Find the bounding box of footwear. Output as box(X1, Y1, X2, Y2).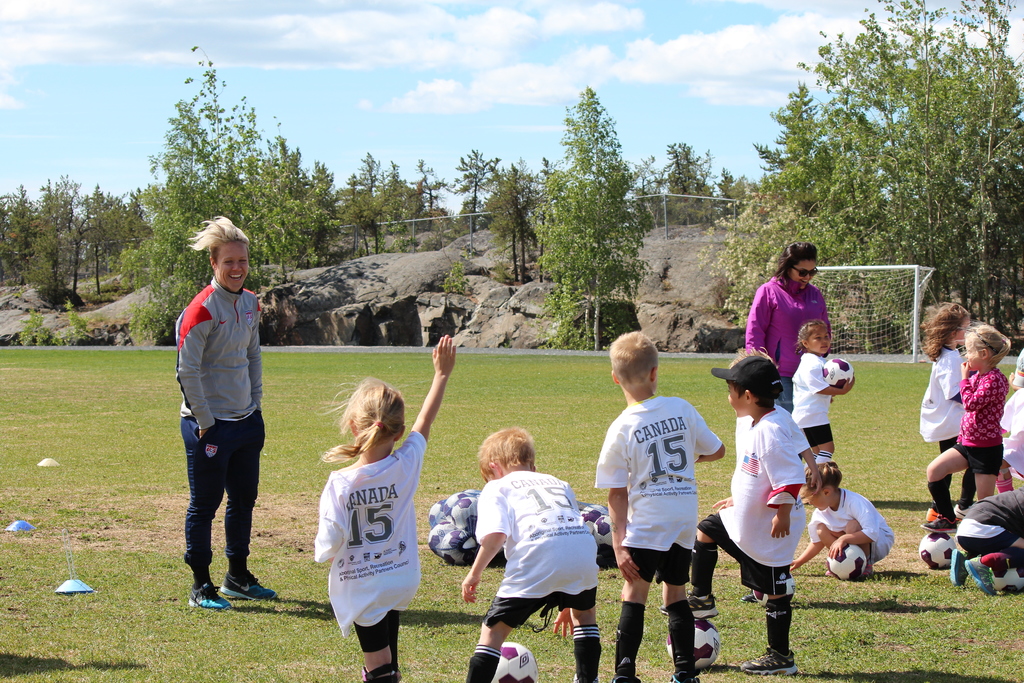
box(612, 674, 638, 682).
